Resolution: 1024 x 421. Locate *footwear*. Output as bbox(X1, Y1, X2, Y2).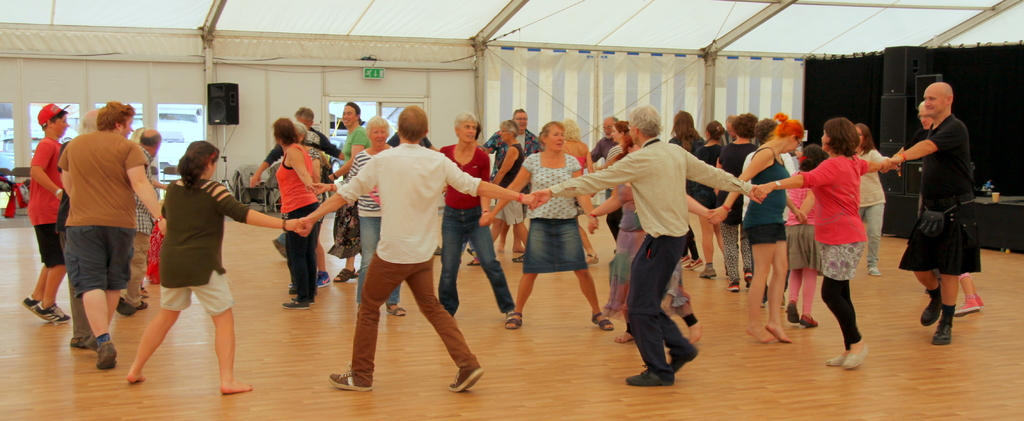
bbox(71, 334, 96, 348).
